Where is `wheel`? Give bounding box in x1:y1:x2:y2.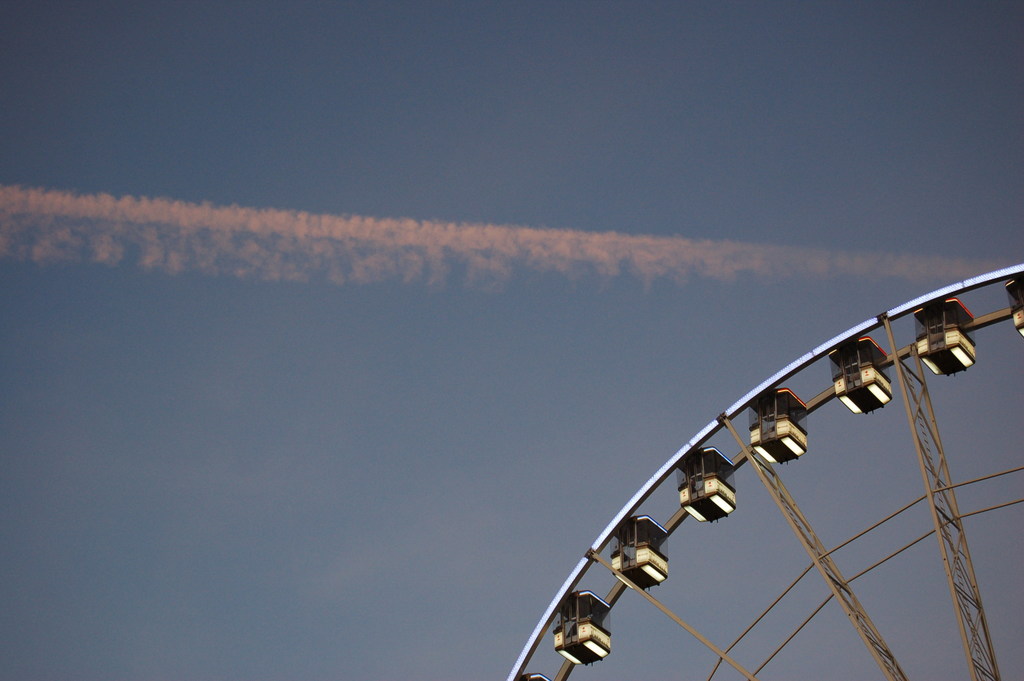
506:263:1023:680.
